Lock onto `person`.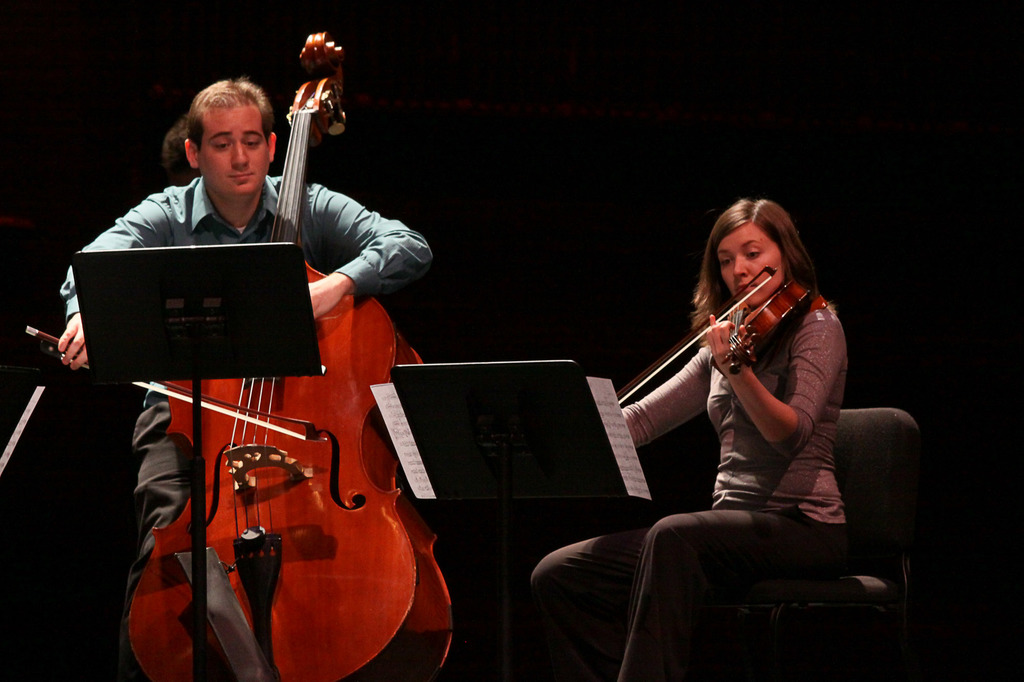
Locked: box=[524, 187, 856, 681].
